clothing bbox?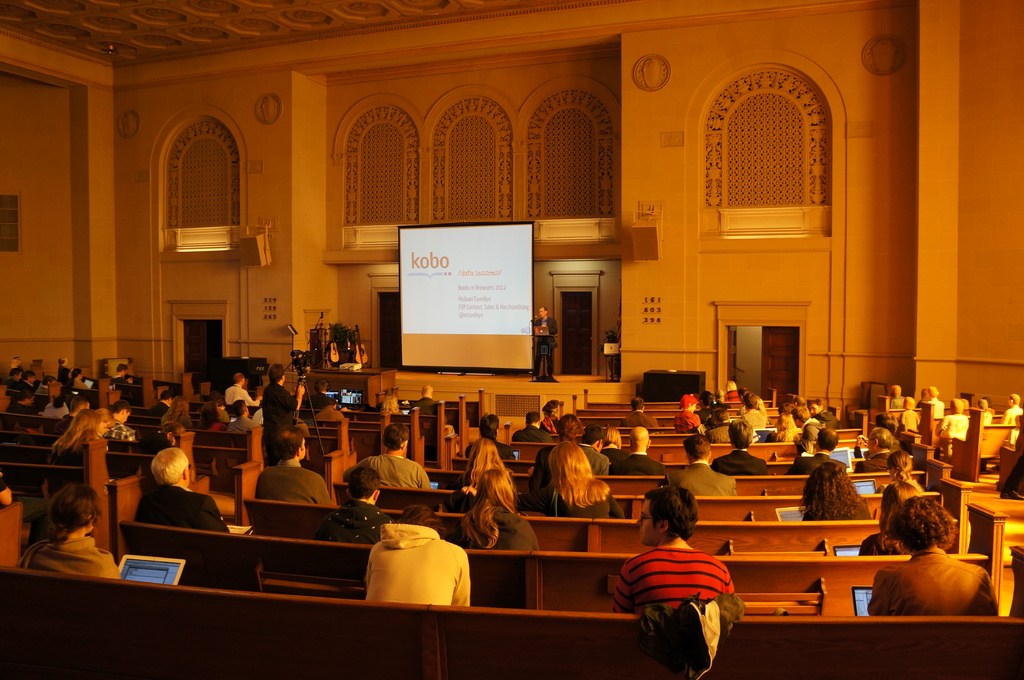
(x1=615, y1=447, x2=660, y2=476)
